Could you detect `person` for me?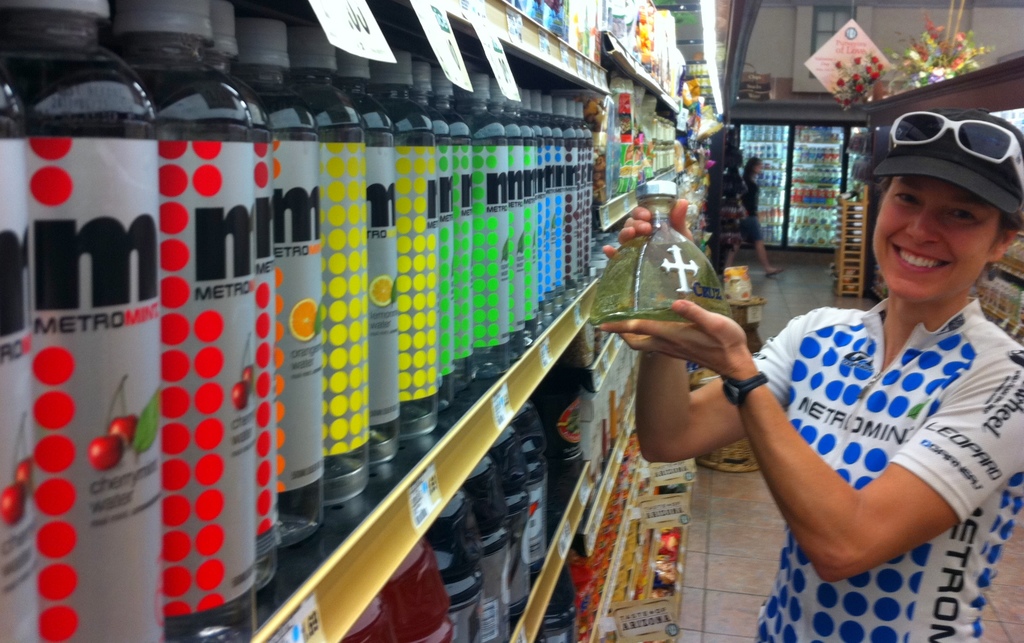
Detection result: [left=600, top=105, right=1023, bottom=642].
